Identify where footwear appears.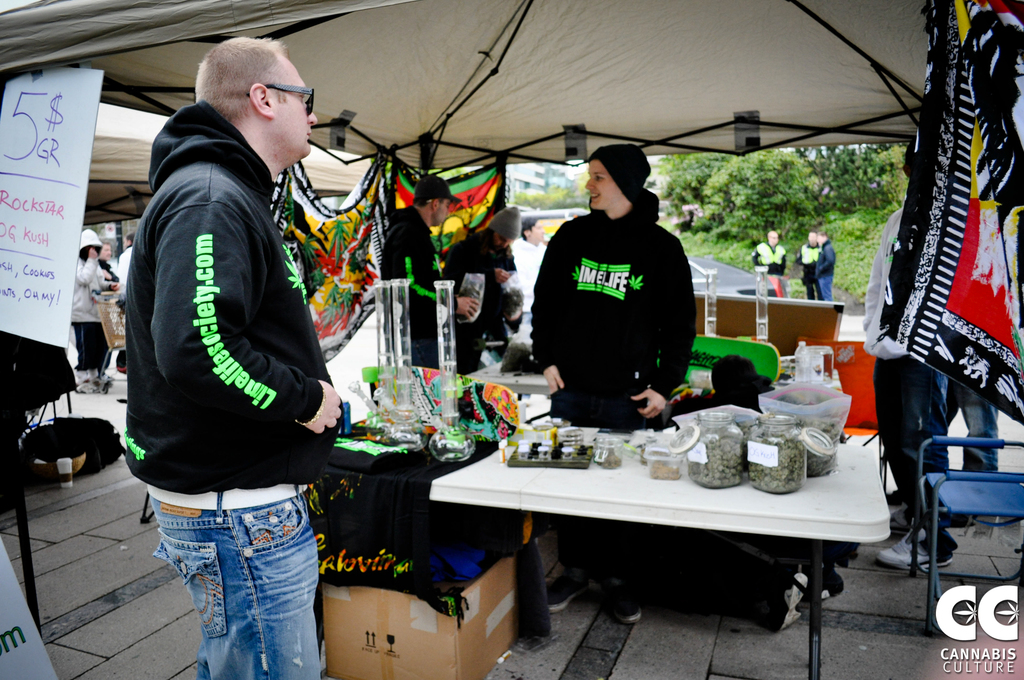
Appears at (left=890, top=505, right=911, bottom=531).
